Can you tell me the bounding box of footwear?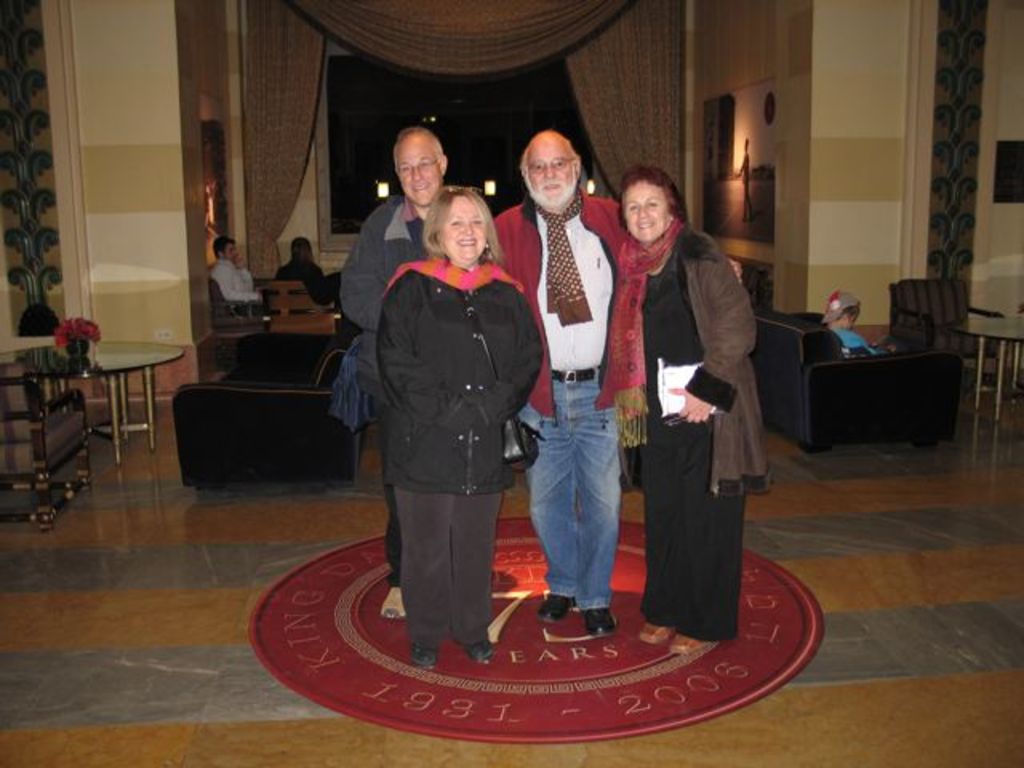
<region>582, 608, 621, 642</region>.
